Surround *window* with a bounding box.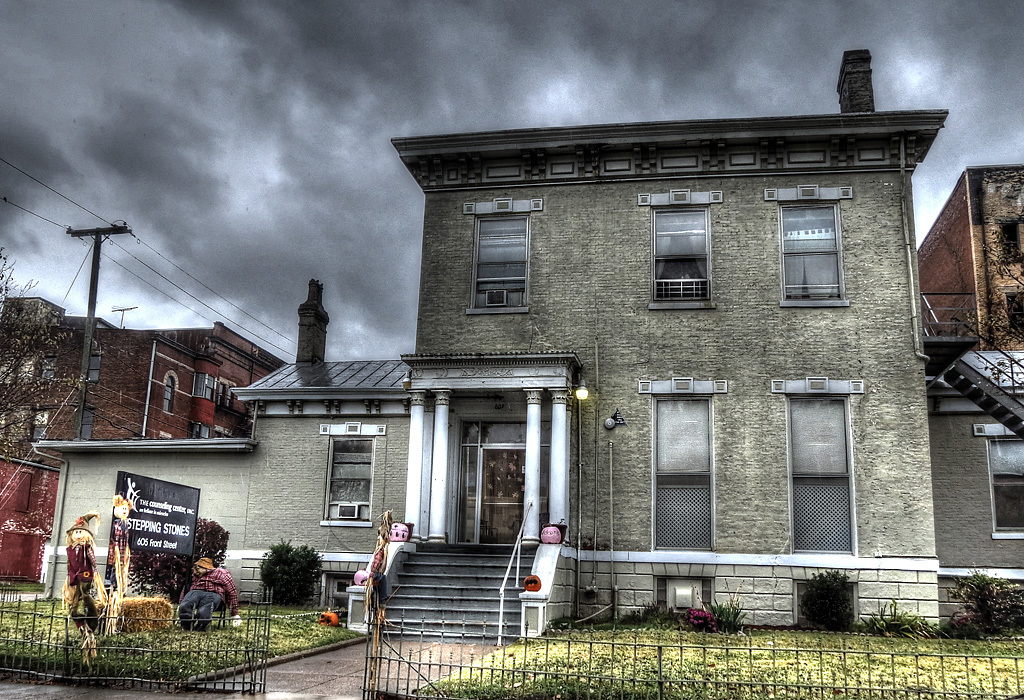
bbox=[461, 186, 549, 323].
